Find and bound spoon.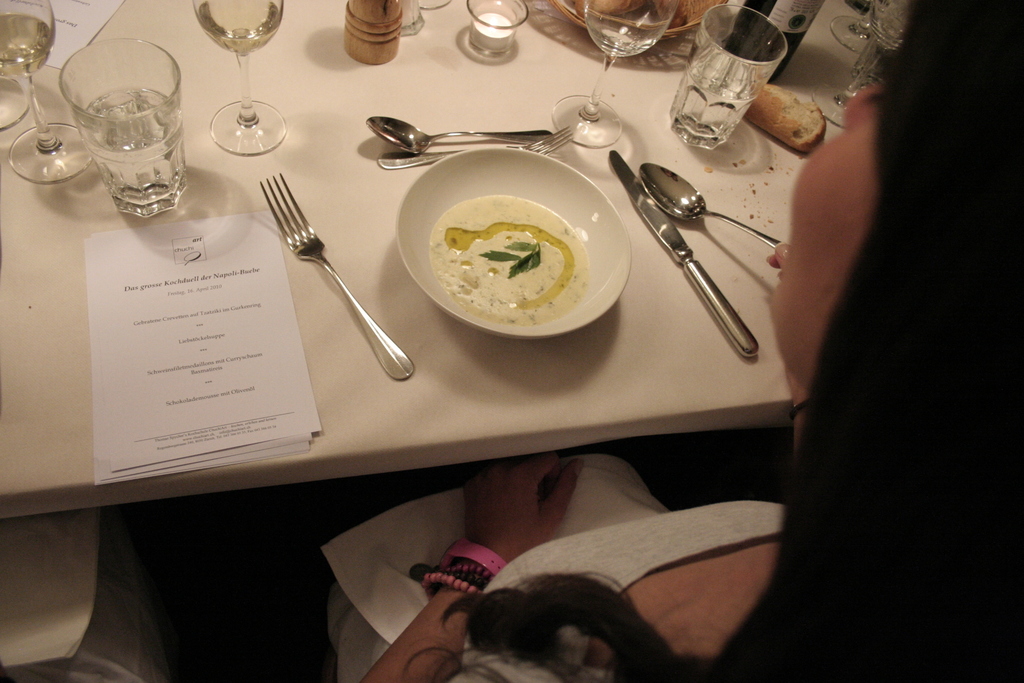
Bound: (left=636, top=165, right=781, bottom=252).
